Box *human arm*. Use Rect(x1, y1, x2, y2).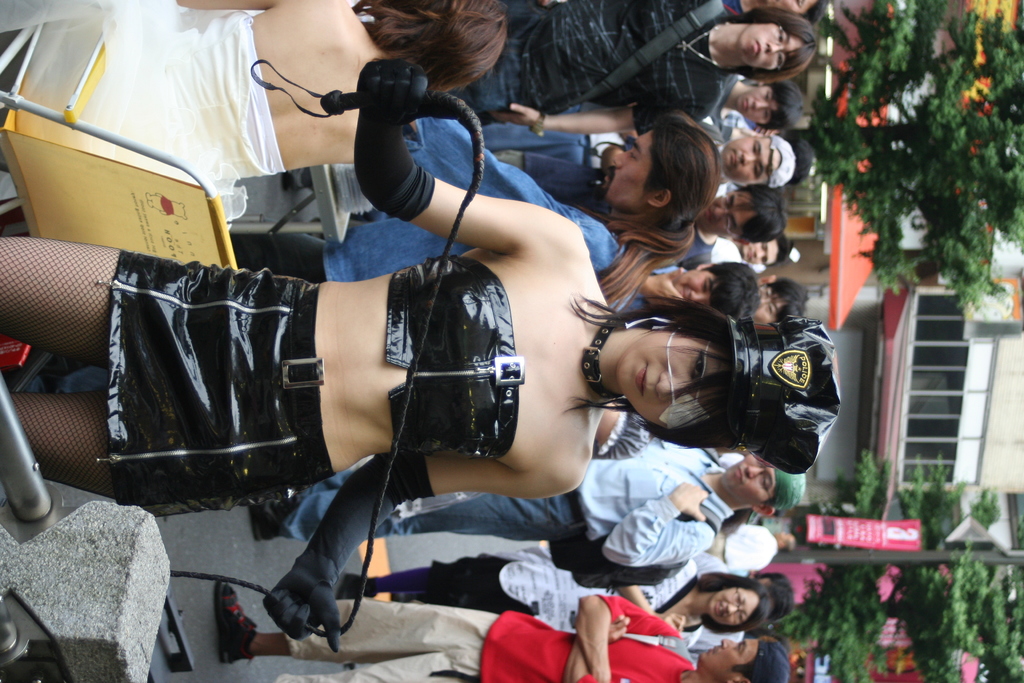
Rect(490, 100, 723, 139).
